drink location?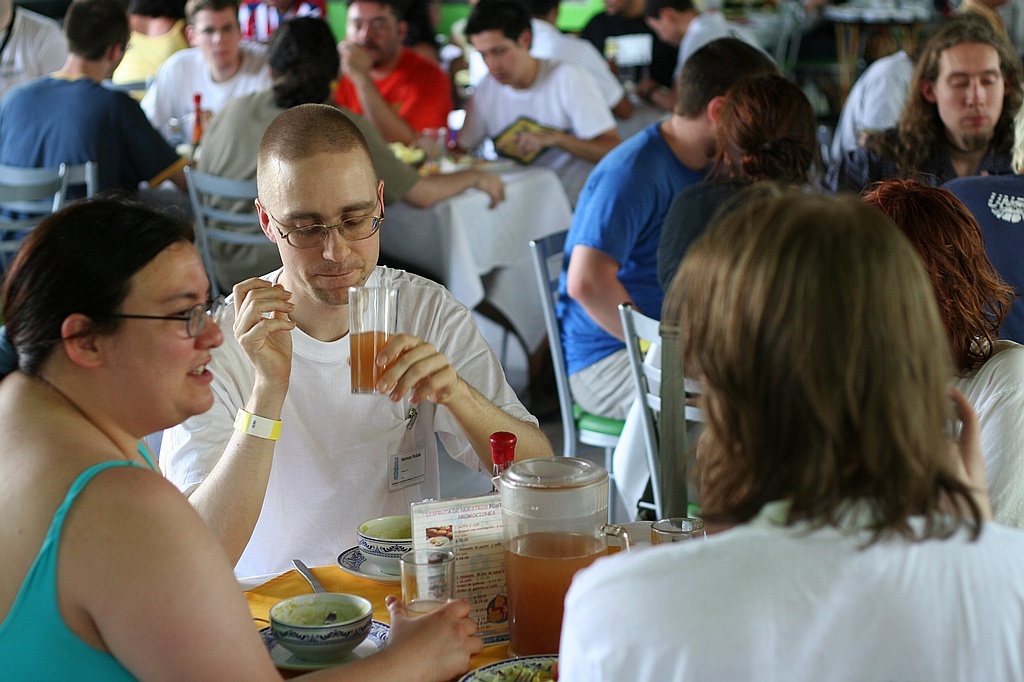
[341,324,402,396]
